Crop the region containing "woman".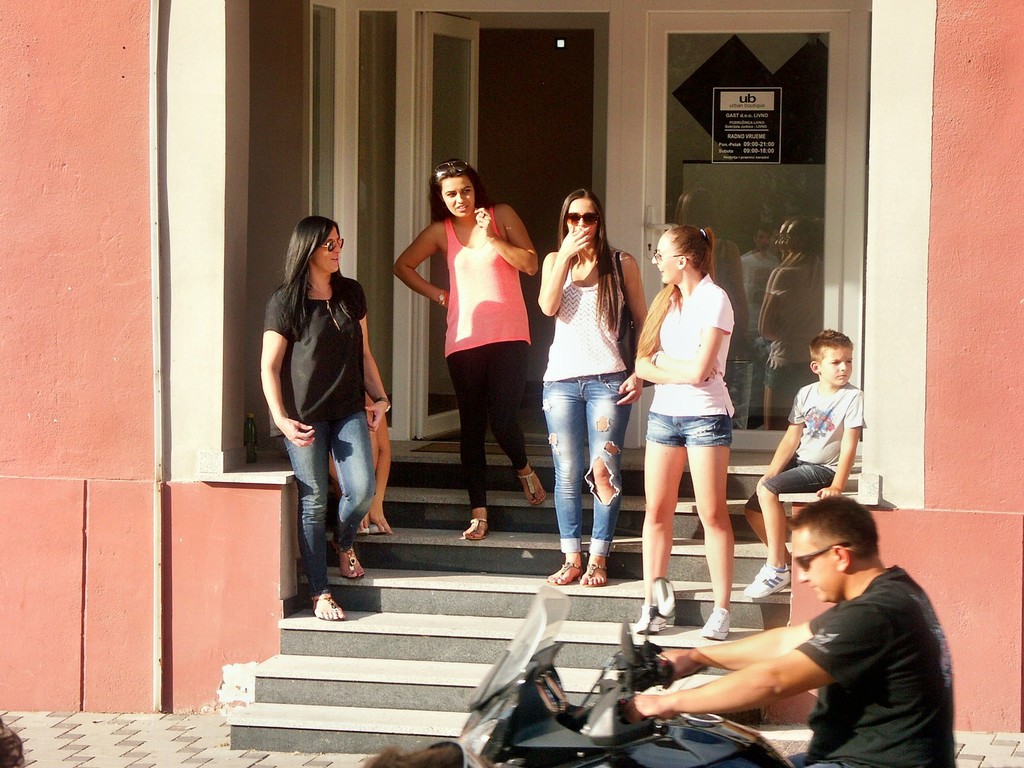
Crop region: [393, 159, 545, 540].
